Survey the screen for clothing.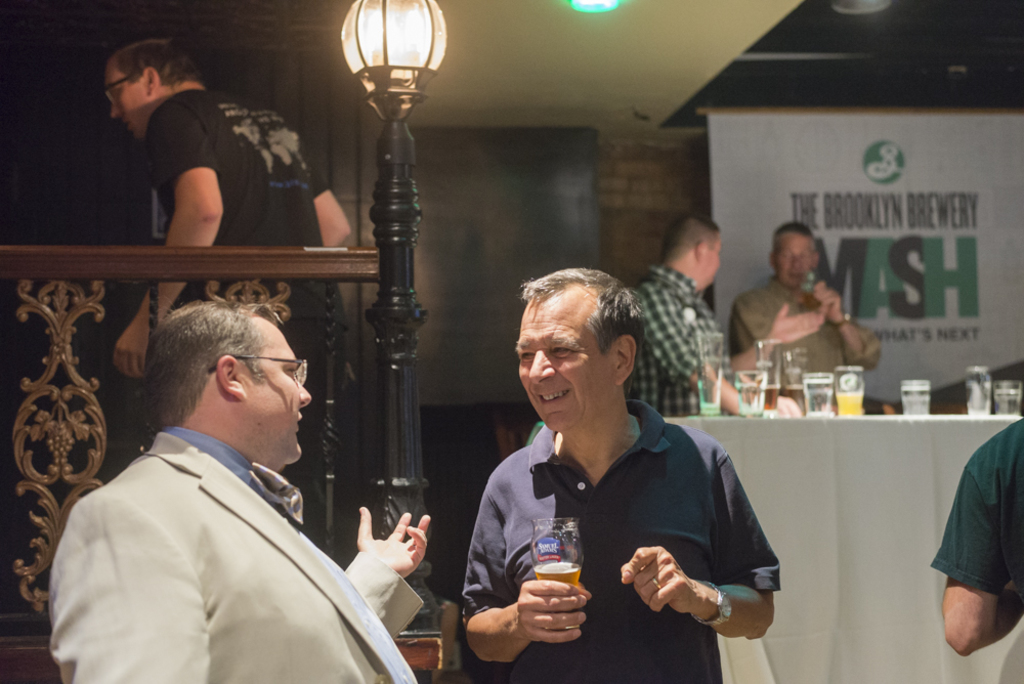
Survey found: <bbox>46, 427, 426, 683</bbox>.
